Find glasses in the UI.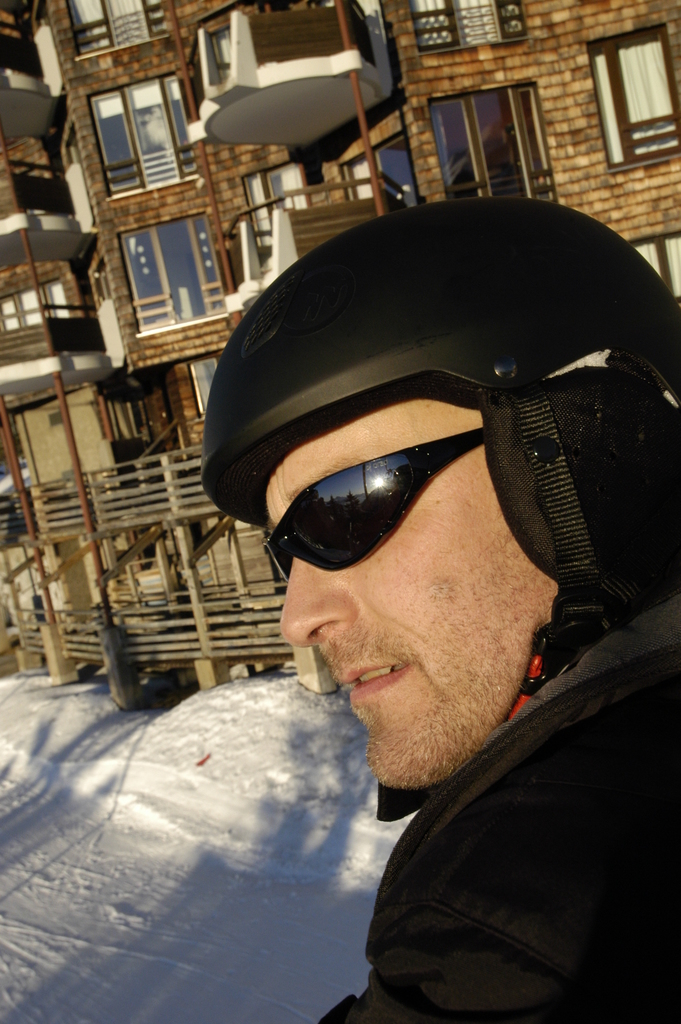
UI element at <region>265, 426, 563, 570</region>.
